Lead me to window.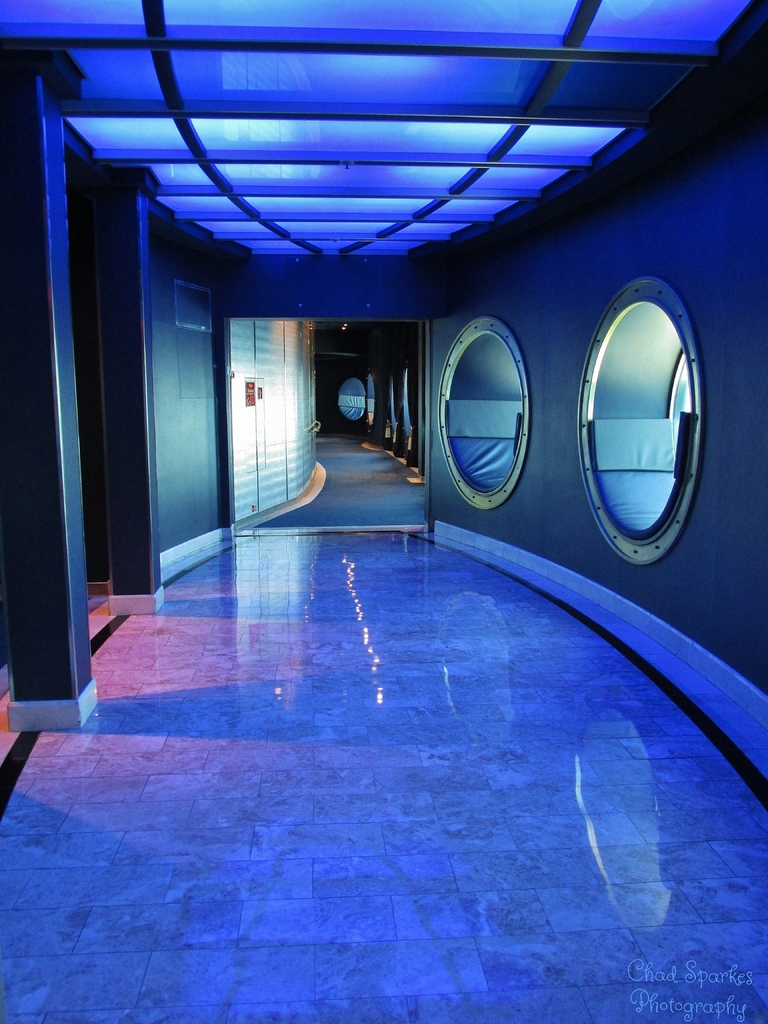
Lead to [left=591, top=301, right=710, bottom=541].
